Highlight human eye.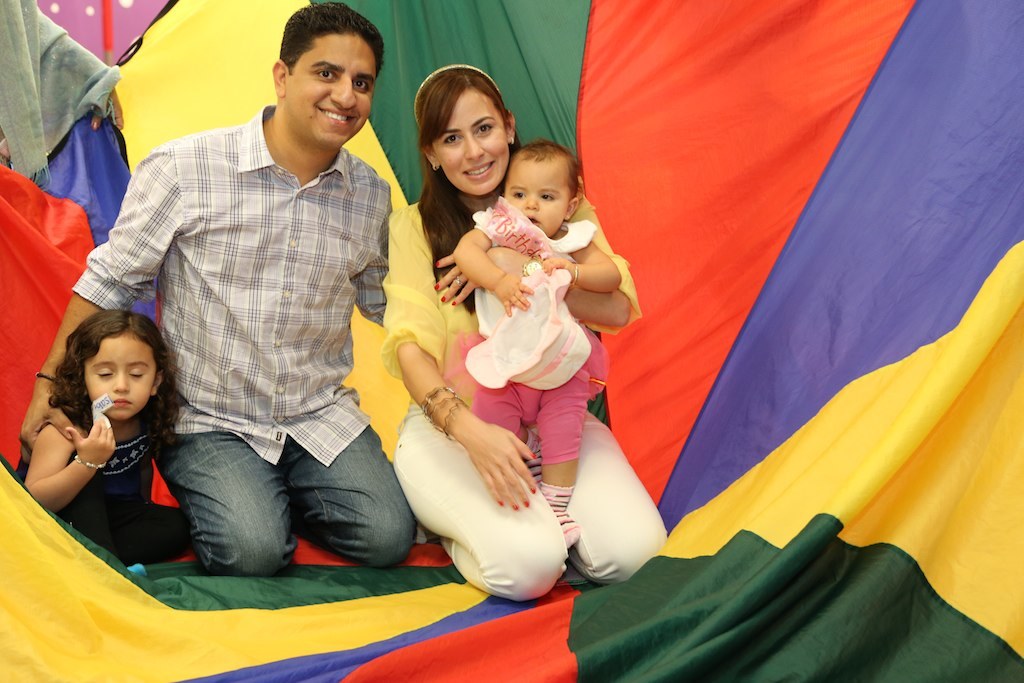
Highlighted region: [507,189,526,201].
